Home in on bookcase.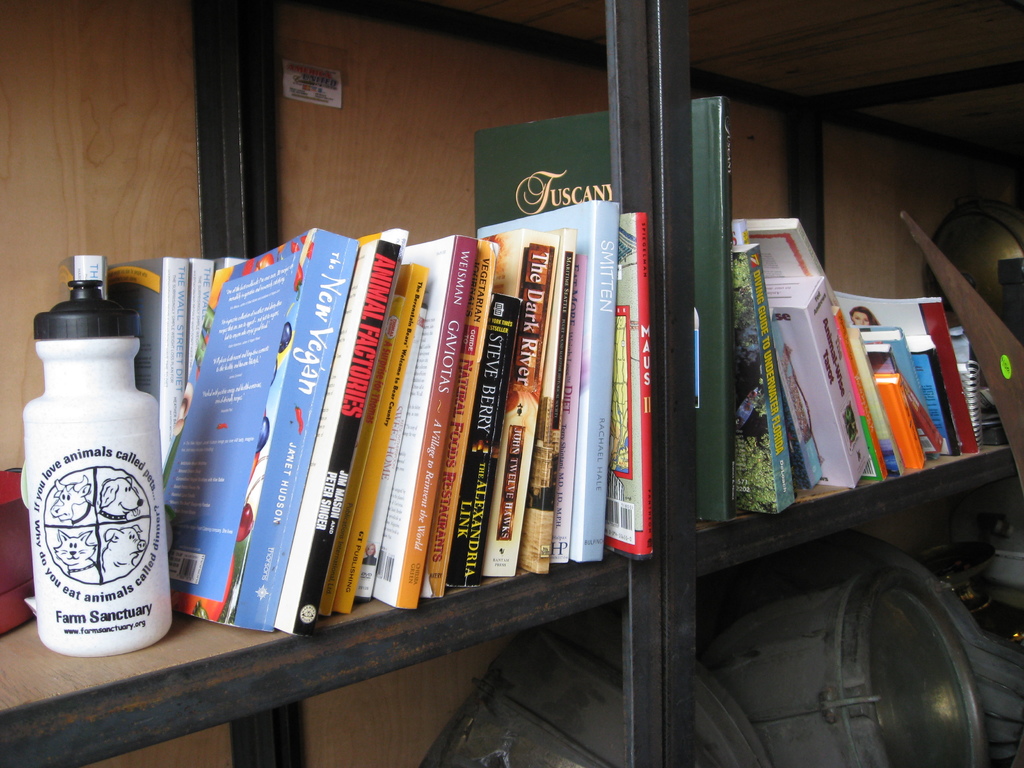
Homed in at 0/0/1023/767.
